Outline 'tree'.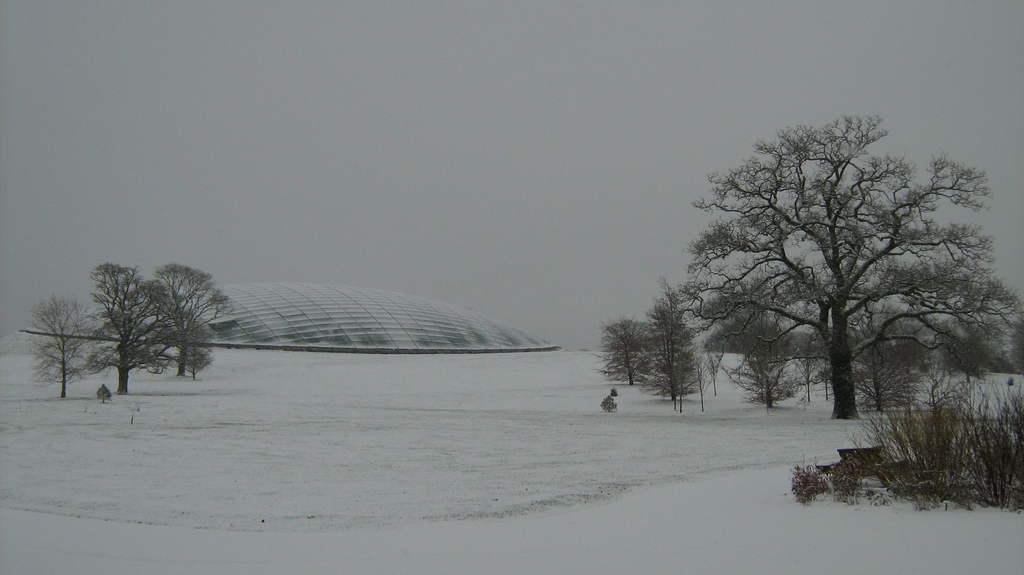
Outline: left=914, top=307, right=994, bottom=408.
